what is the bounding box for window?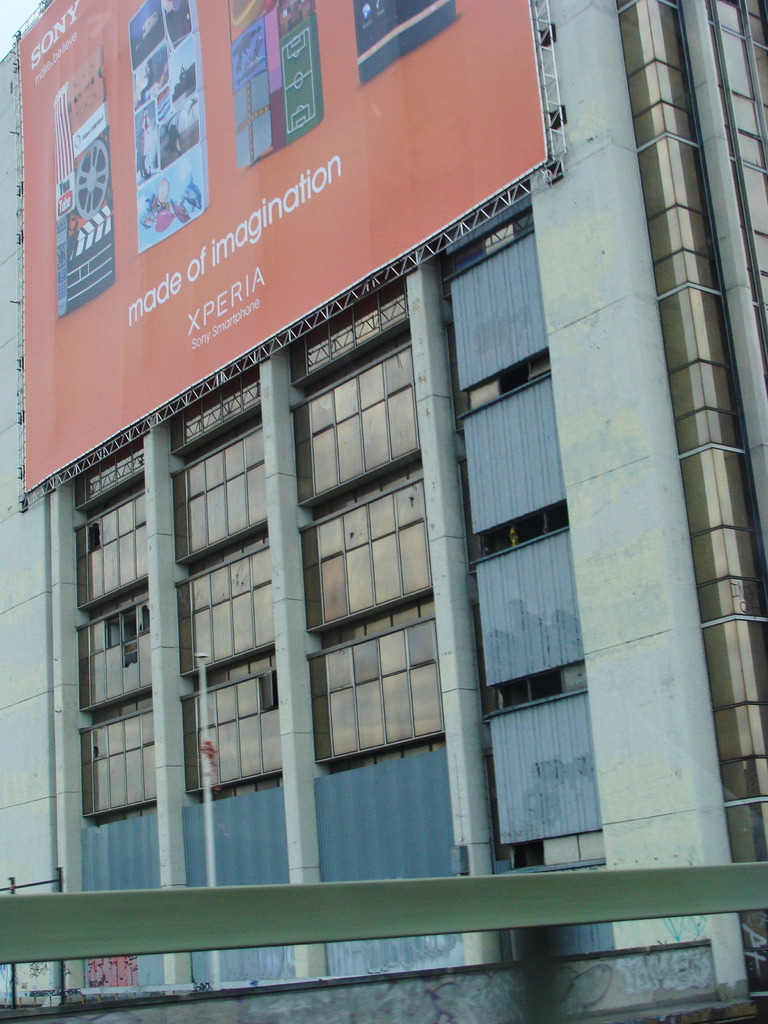
bbox=(72, 483, 163, 824).
